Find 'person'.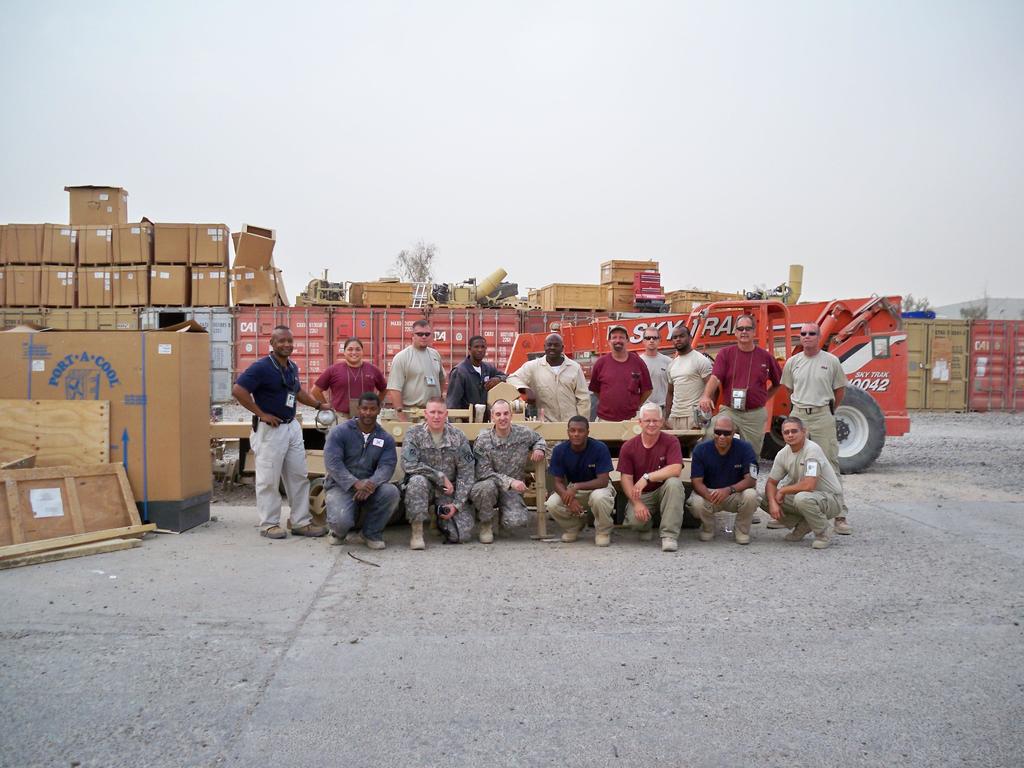
select_region(227, 324, 337, 542).
